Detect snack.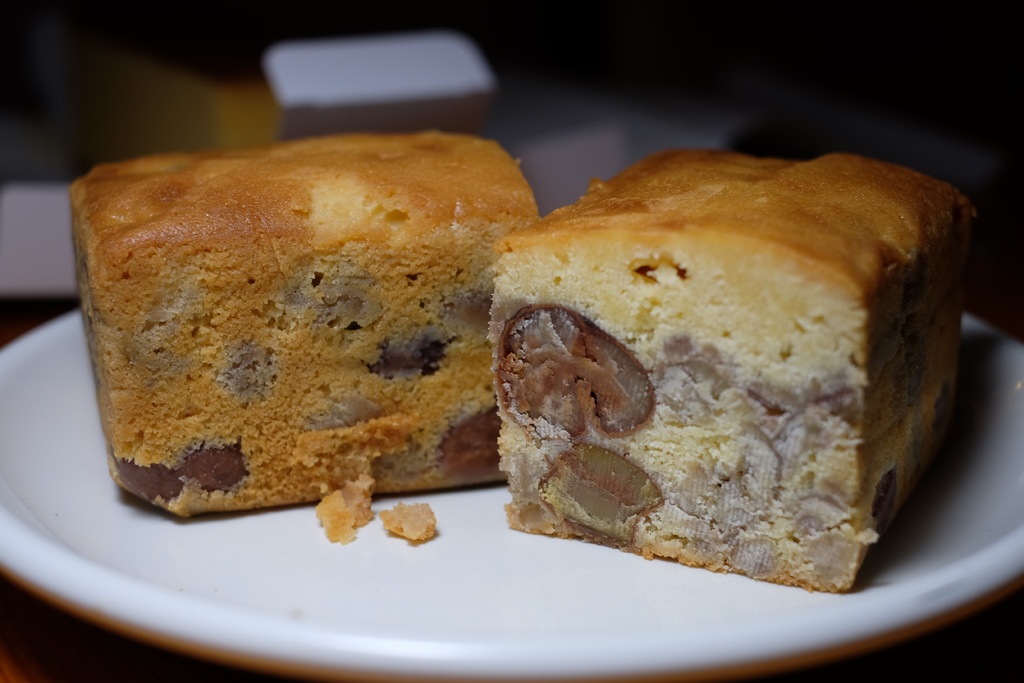
Detected at detection(76, 135, 536, 506).
